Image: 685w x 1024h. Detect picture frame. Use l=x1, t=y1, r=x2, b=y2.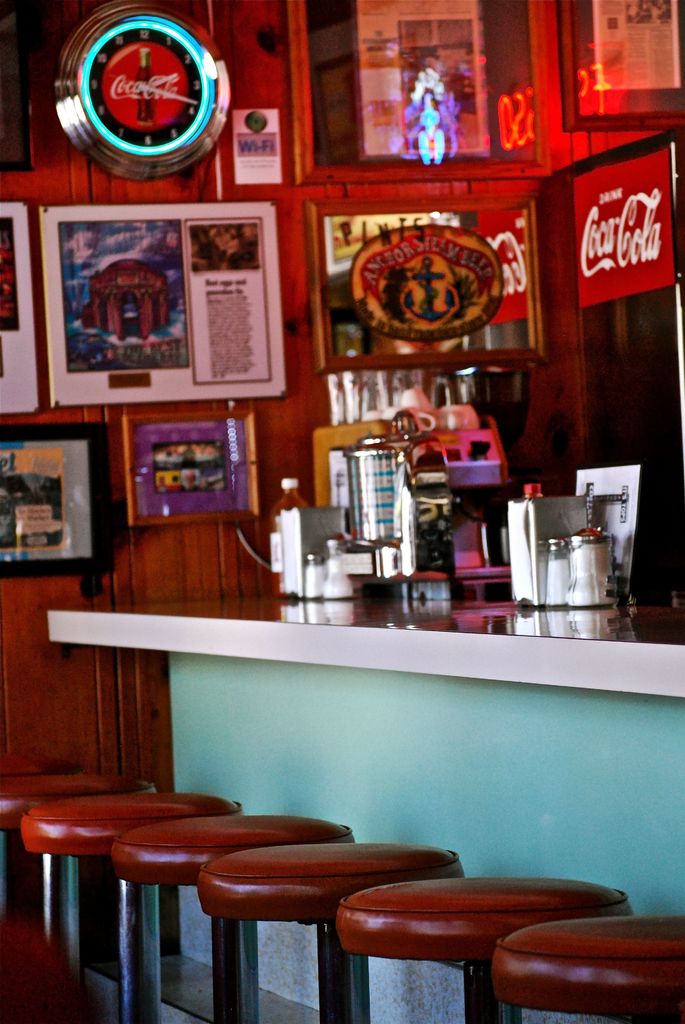
l=125, t=410, r=258, b=529.
